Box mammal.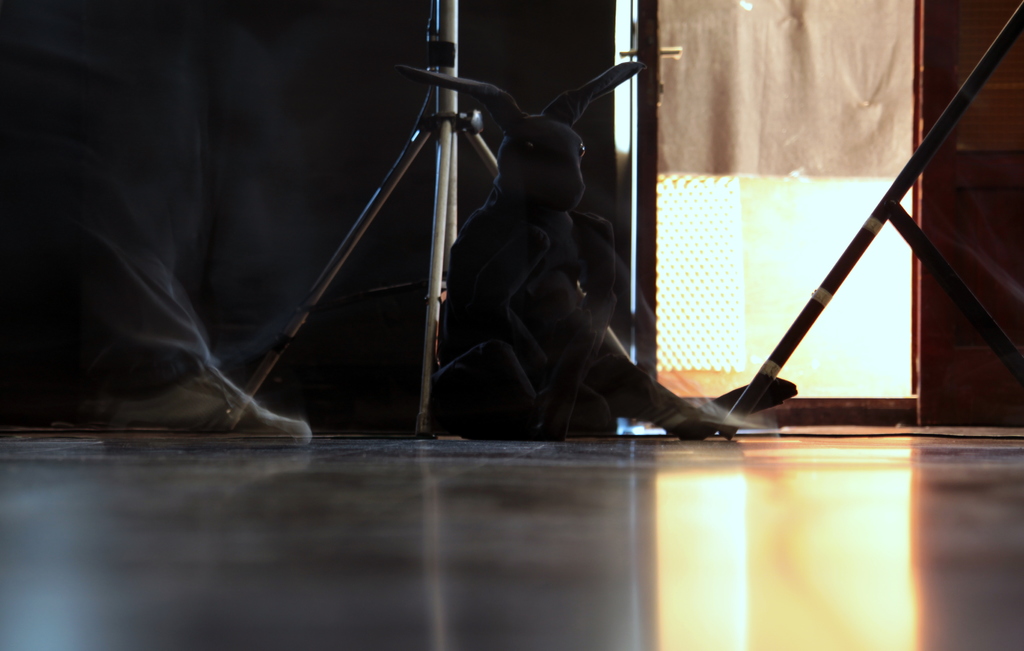
Rect(405, 58, 732, 441).
